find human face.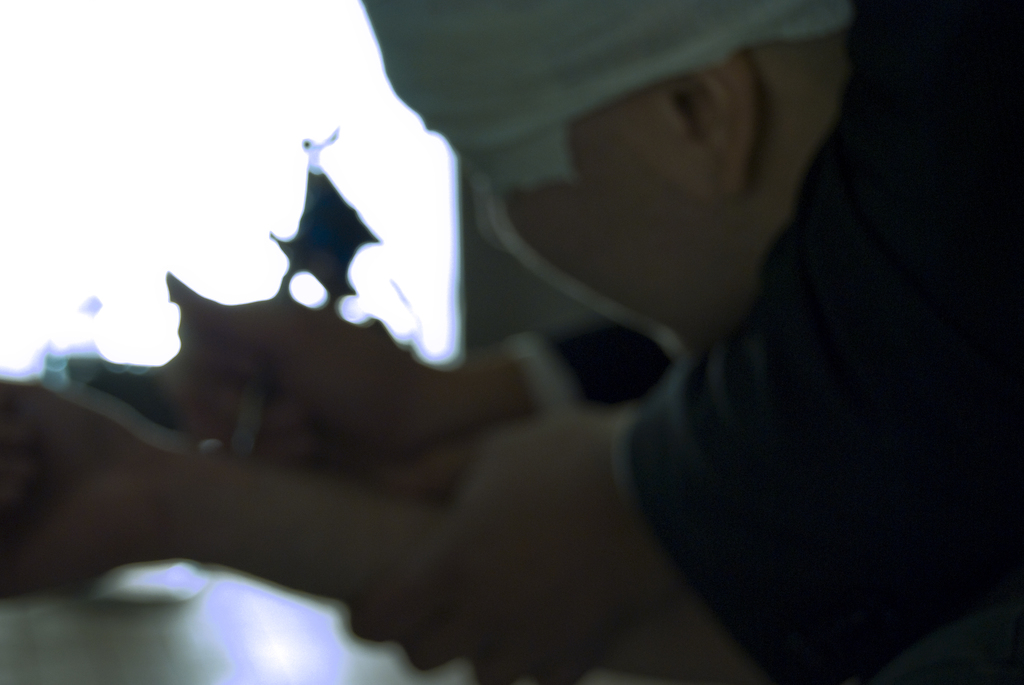
502/103/717/354.
